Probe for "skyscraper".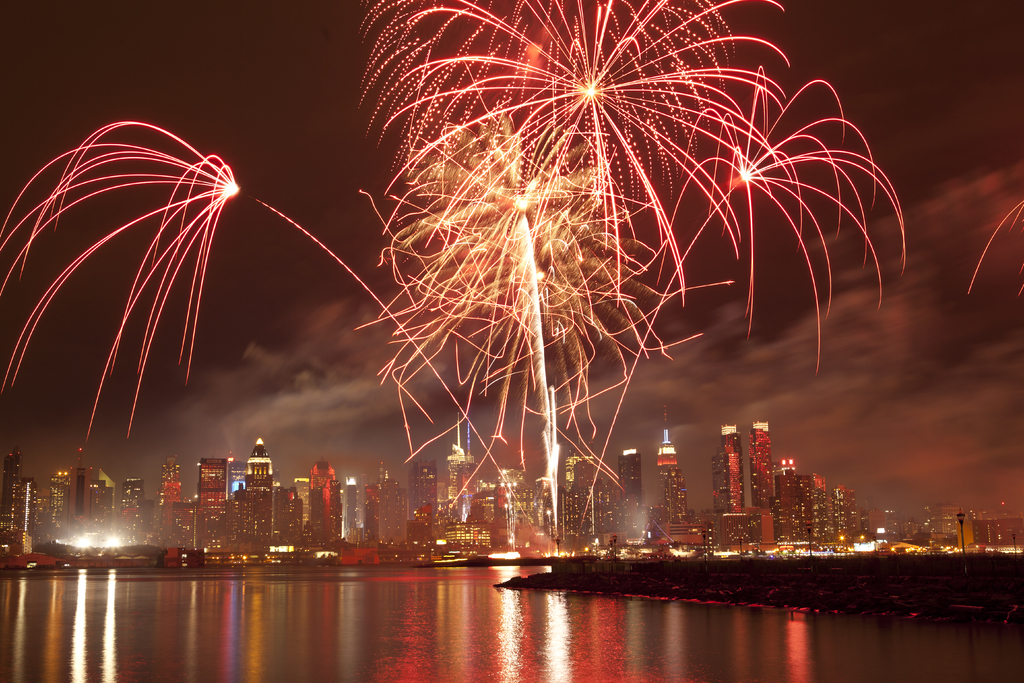
Probe result: bbox=(404, 462, 437, 522).
